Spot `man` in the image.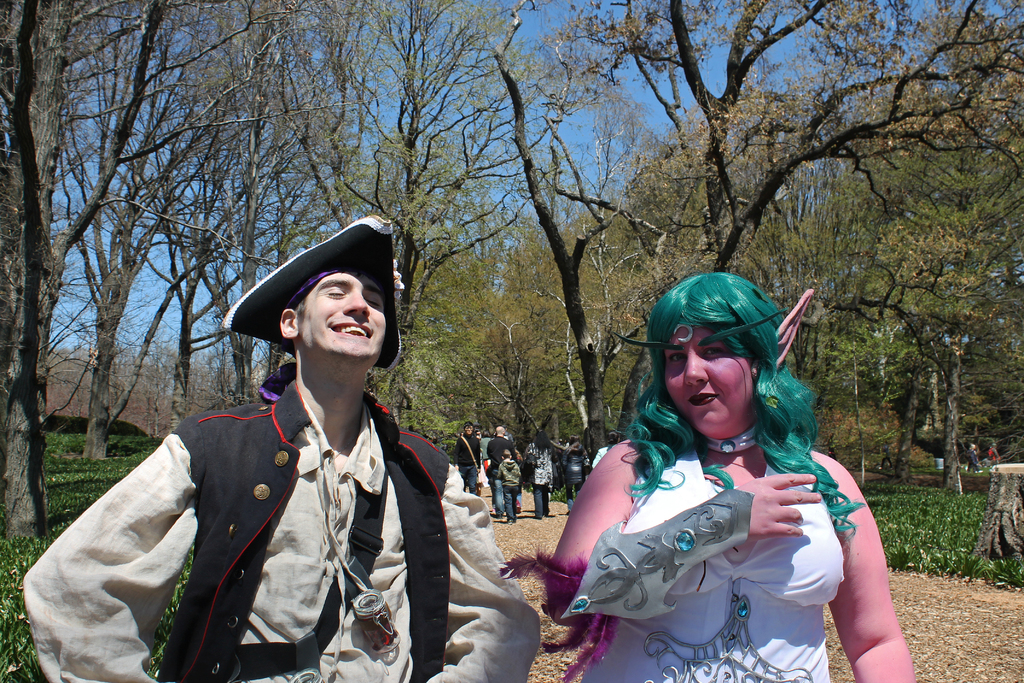
`man` found at (left=9, top=219, right=540, bottom=677).
